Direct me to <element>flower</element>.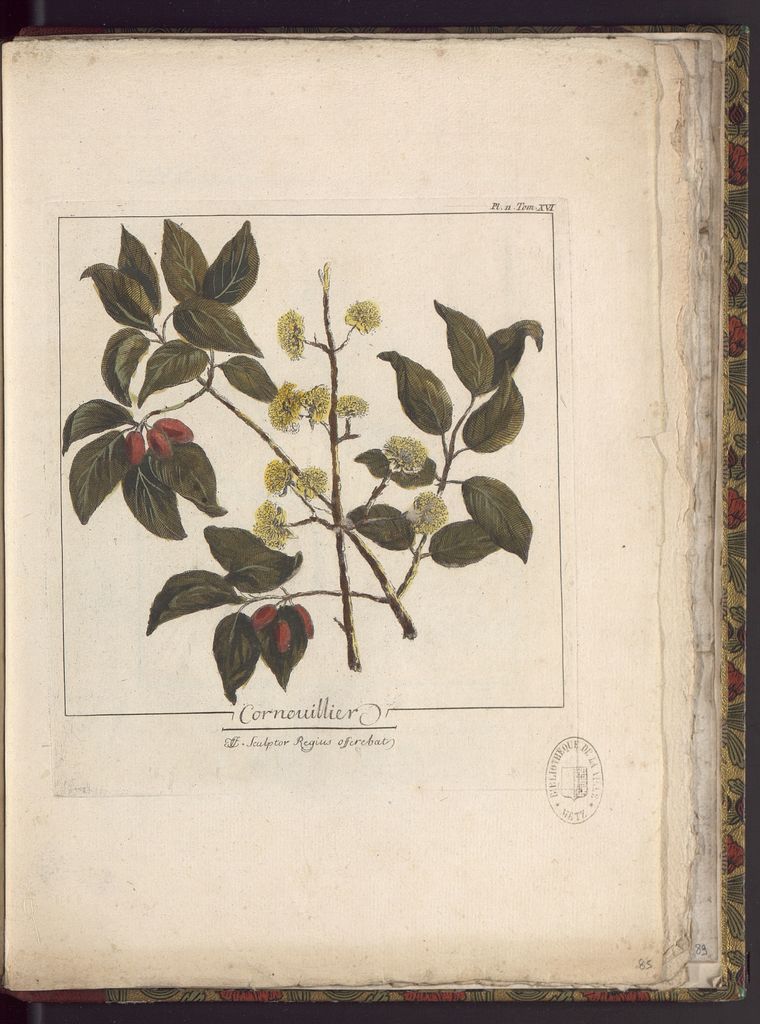
Direction: (x1=315, y1=260, x2=331, y2=294).
